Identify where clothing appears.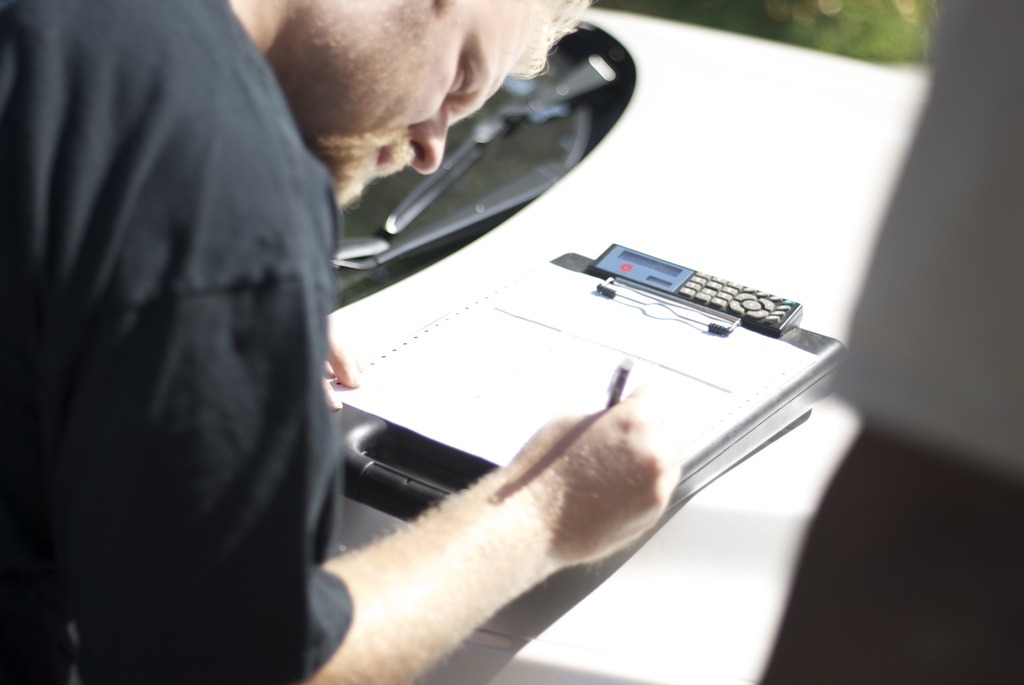
Appears at x1=0 y1=0 x2=351 y2=684.
